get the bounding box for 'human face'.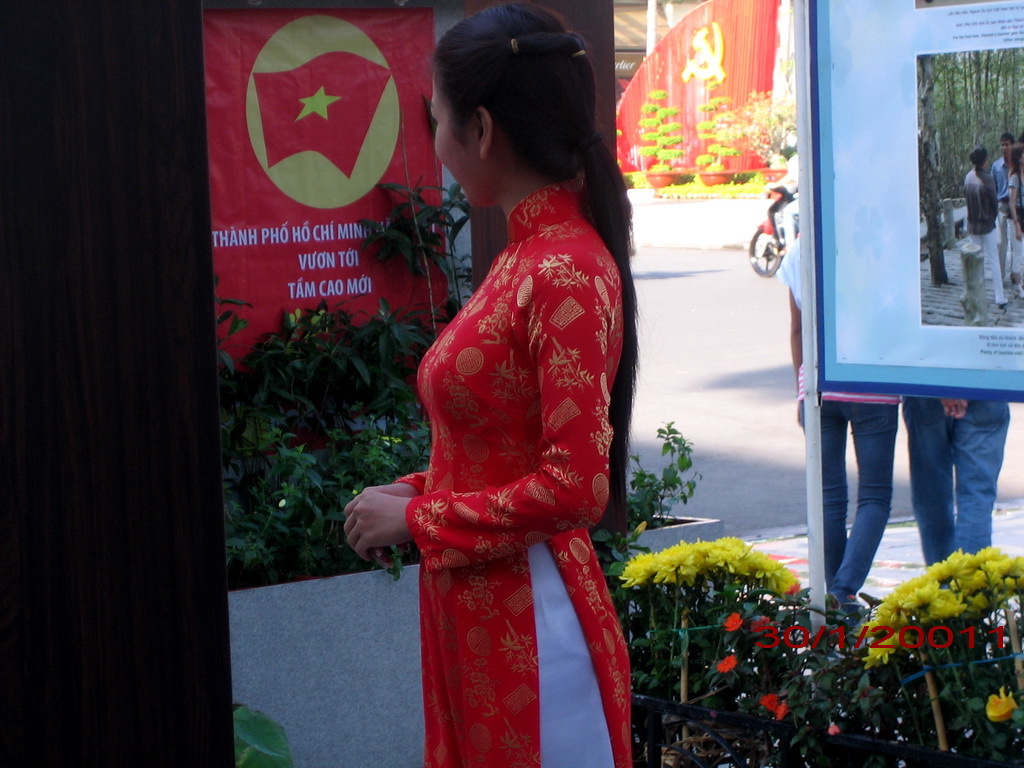
select_region(998, 142, 1010, 154).
